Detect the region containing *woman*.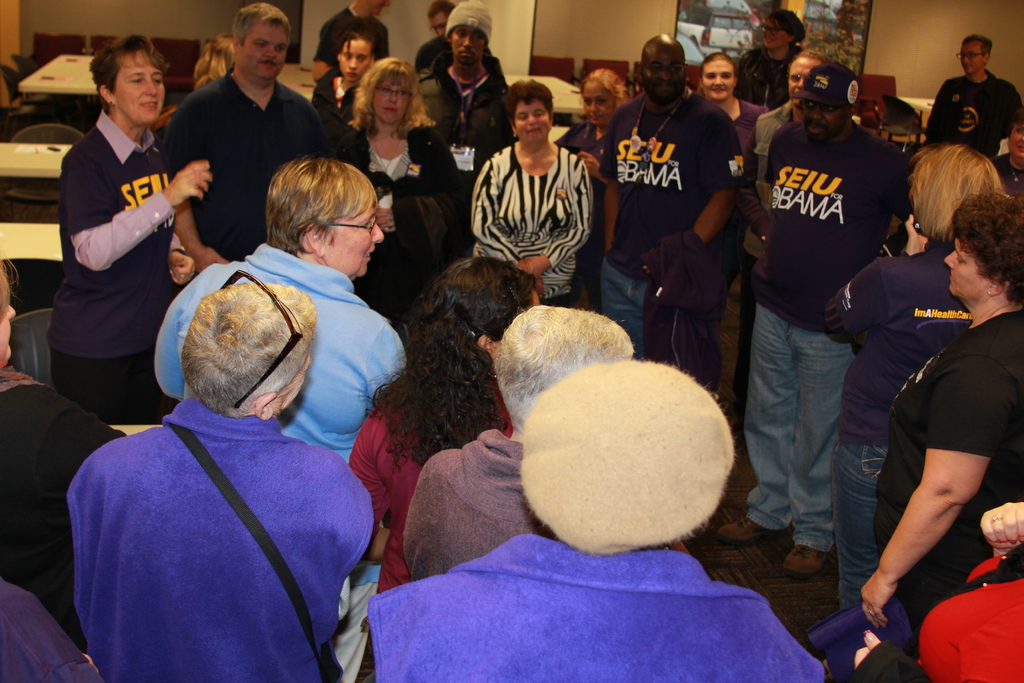
556/64/620/288.
